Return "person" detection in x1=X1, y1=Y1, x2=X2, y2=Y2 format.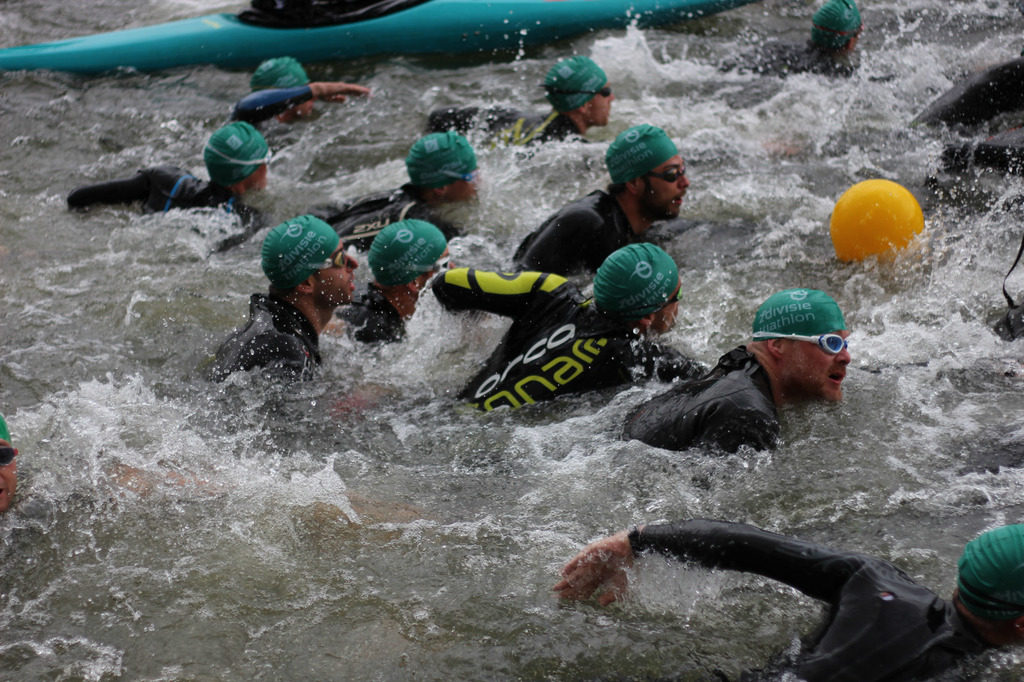
x1=436, y1=236, x2=705, y2=429.
